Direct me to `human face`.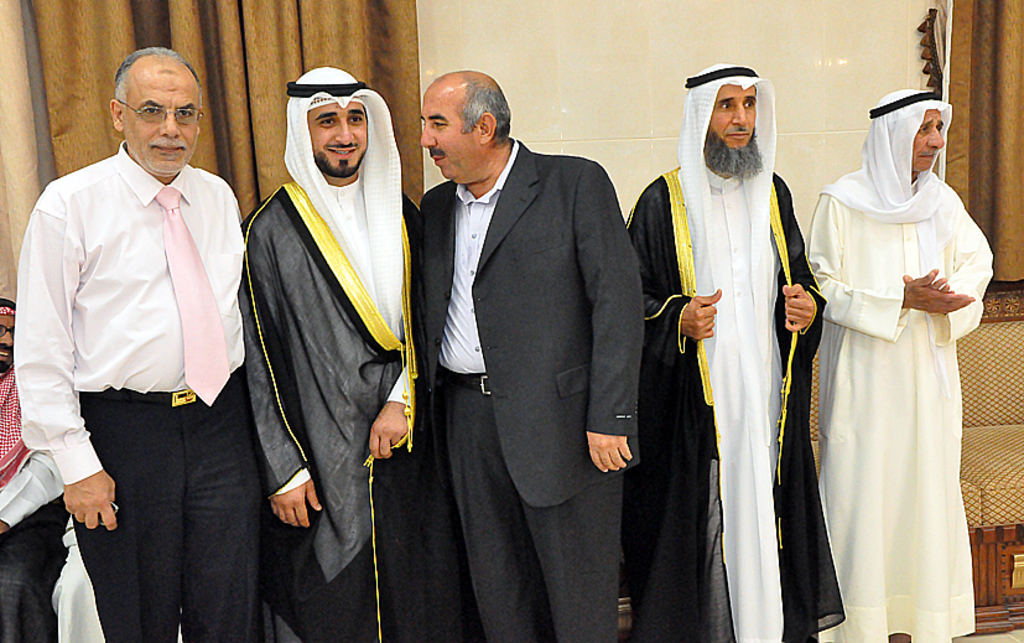
Direction: region(421, 90, 482, 172).
